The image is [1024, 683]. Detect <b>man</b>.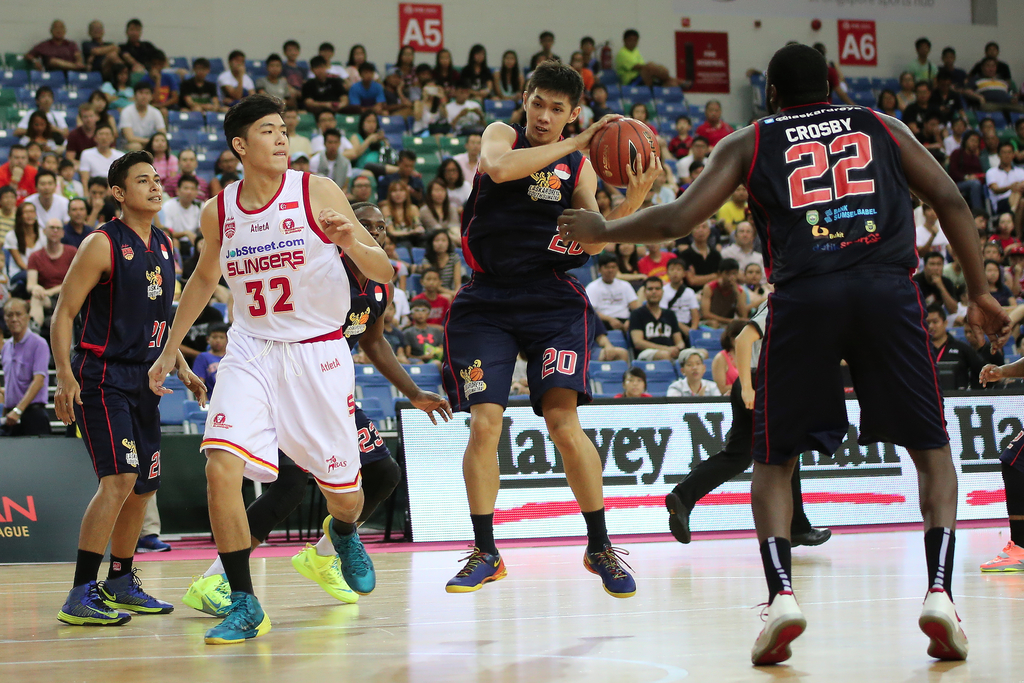
Detection: l=305, t=58, r=344, b=95.
